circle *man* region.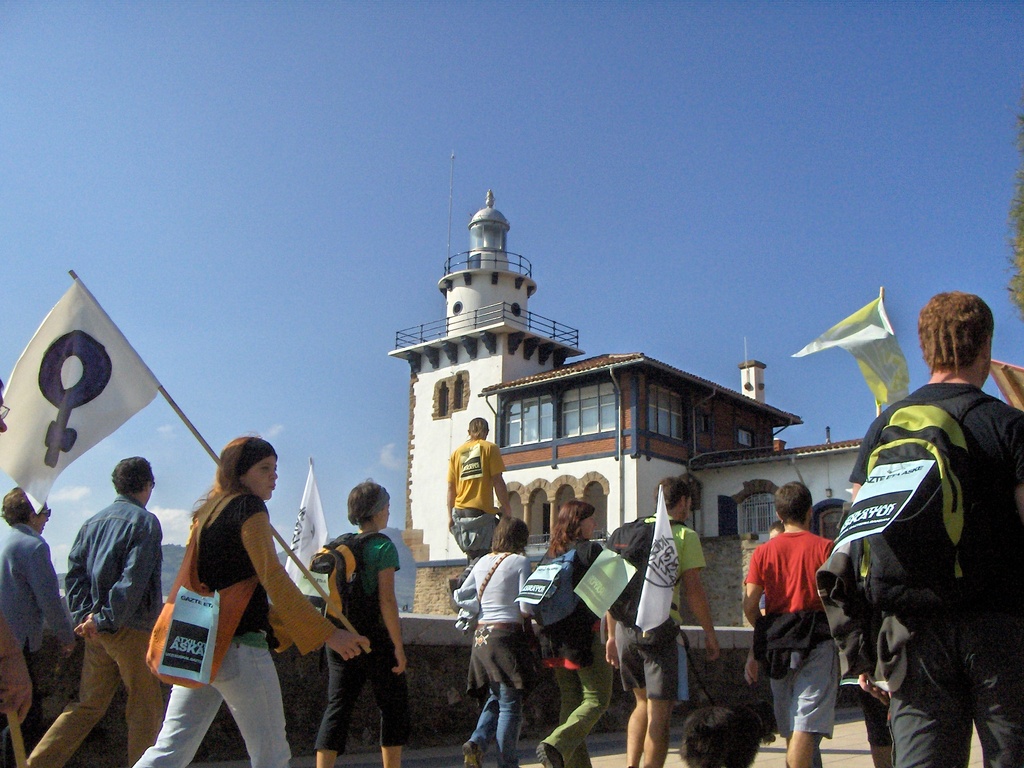
Region: <bbox>604, 479, 722, 767</bbox>.
